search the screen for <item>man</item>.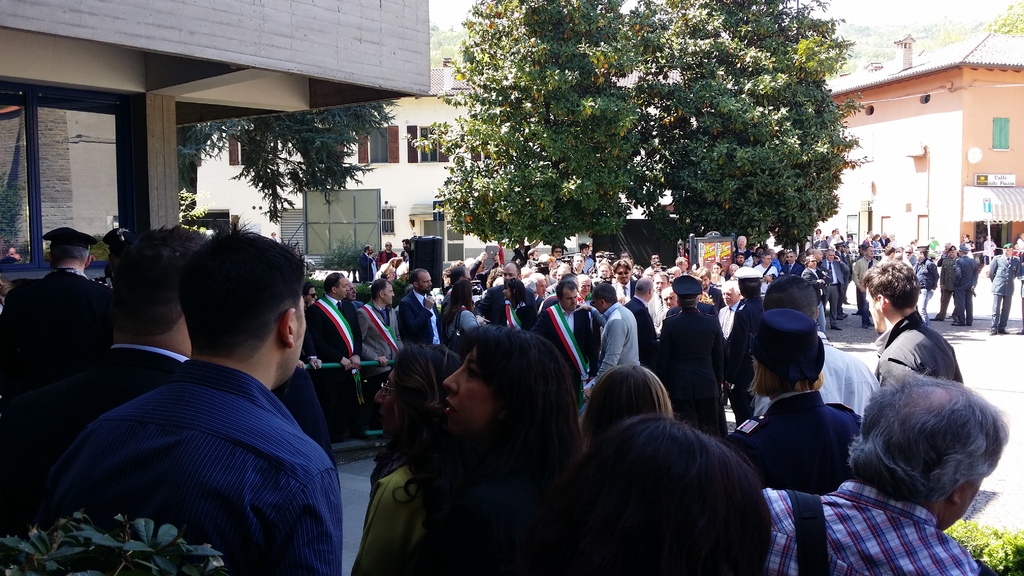
Found at 896/246/914/267.
